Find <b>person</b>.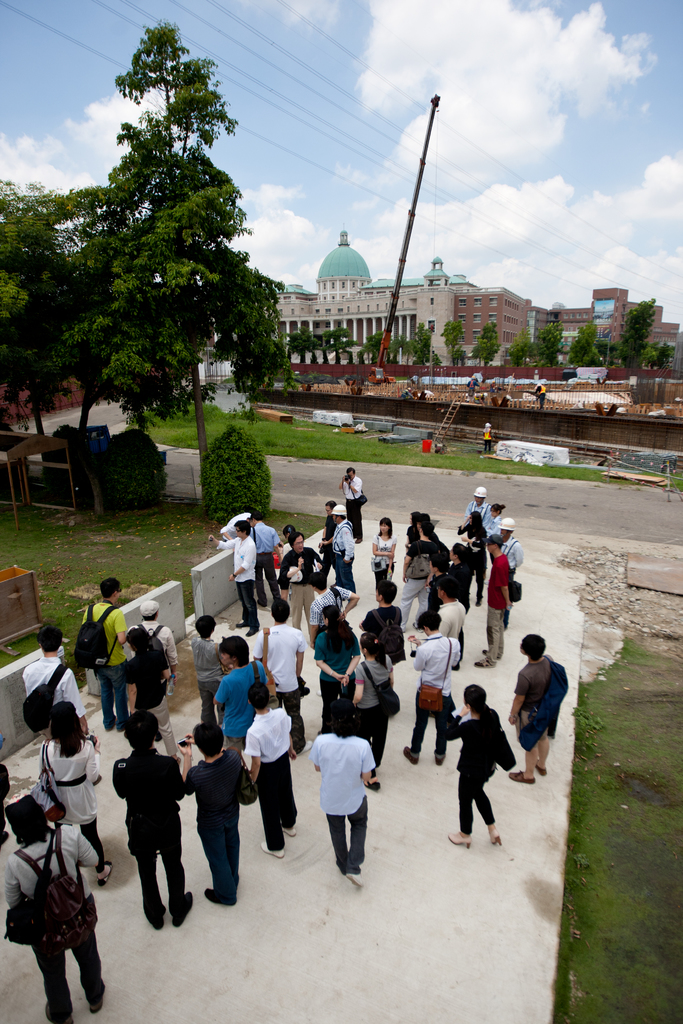
rect(311, 596, 360, 731).
